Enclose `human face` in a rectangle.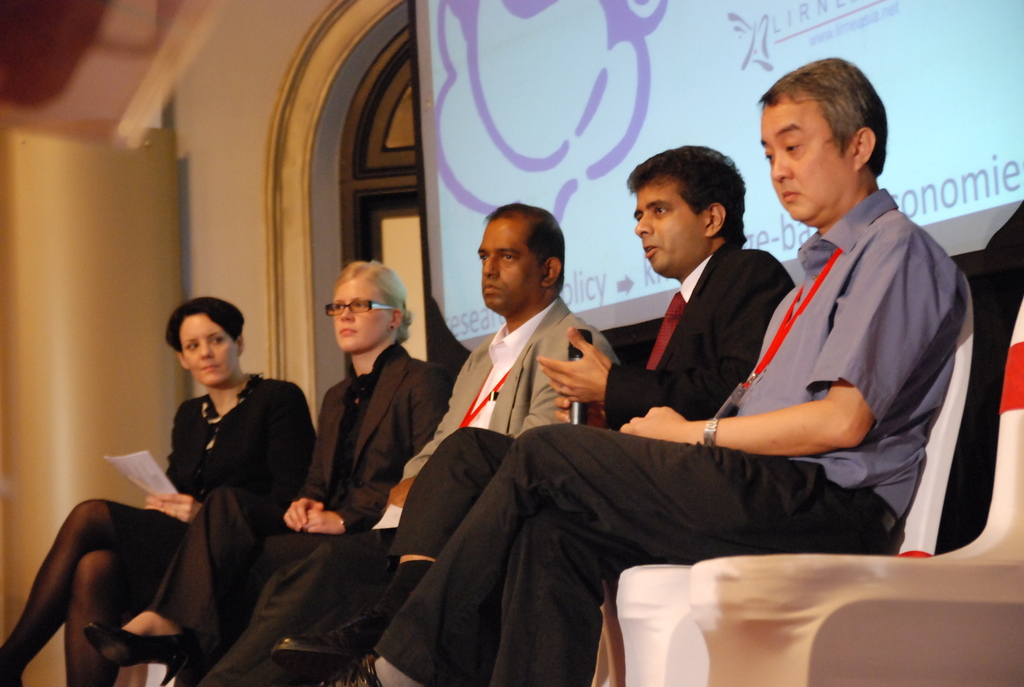
<box>760,95,856,223</box>.
